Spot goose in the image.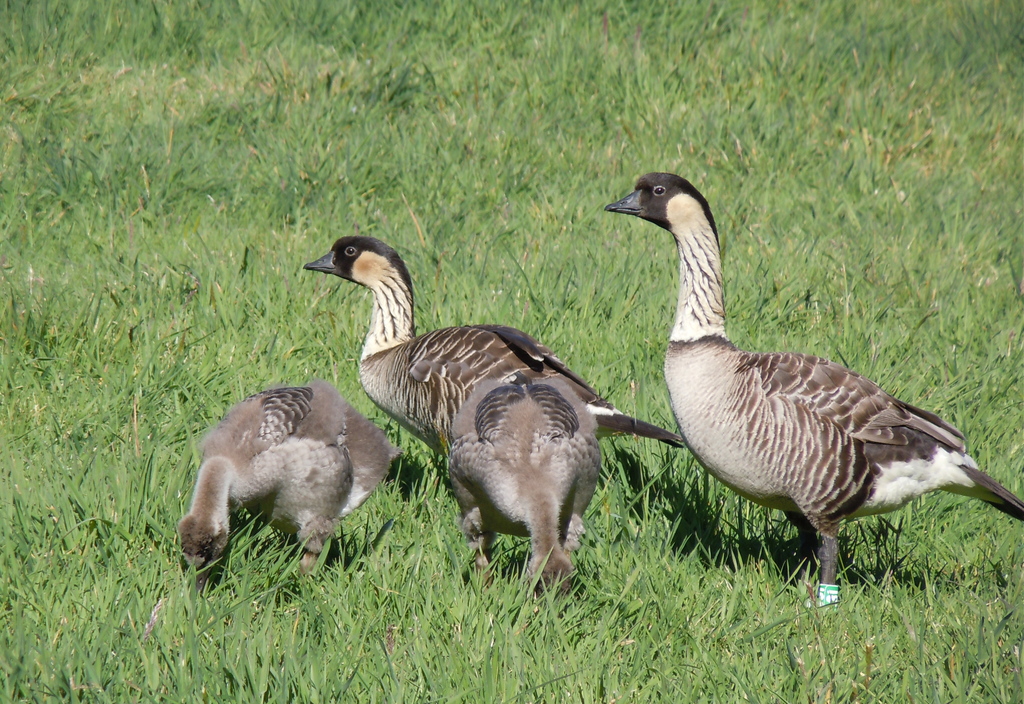
goose found at {"left": 602, "top": 169, "right": 1007, "bottom": 608}.
